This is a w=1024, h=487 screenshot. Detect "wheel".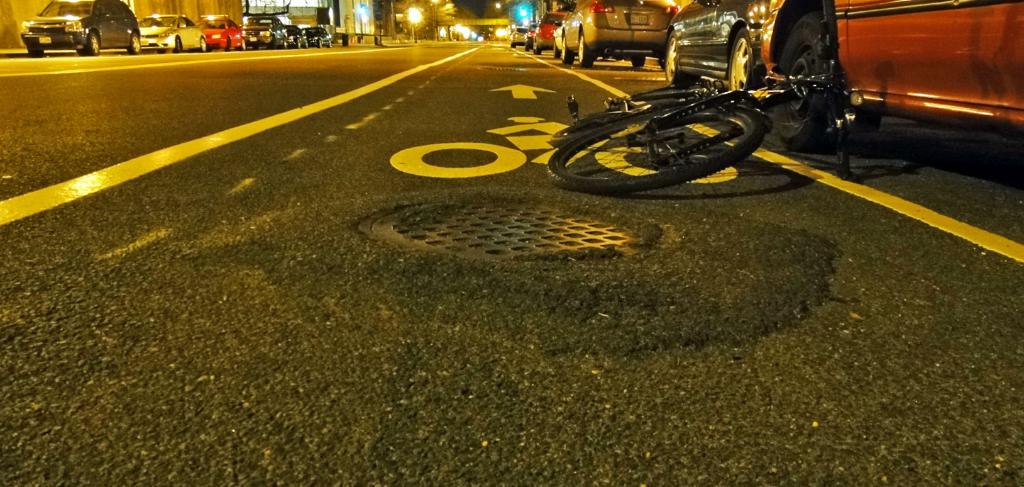
bbox(538, 48, 544, 56).
